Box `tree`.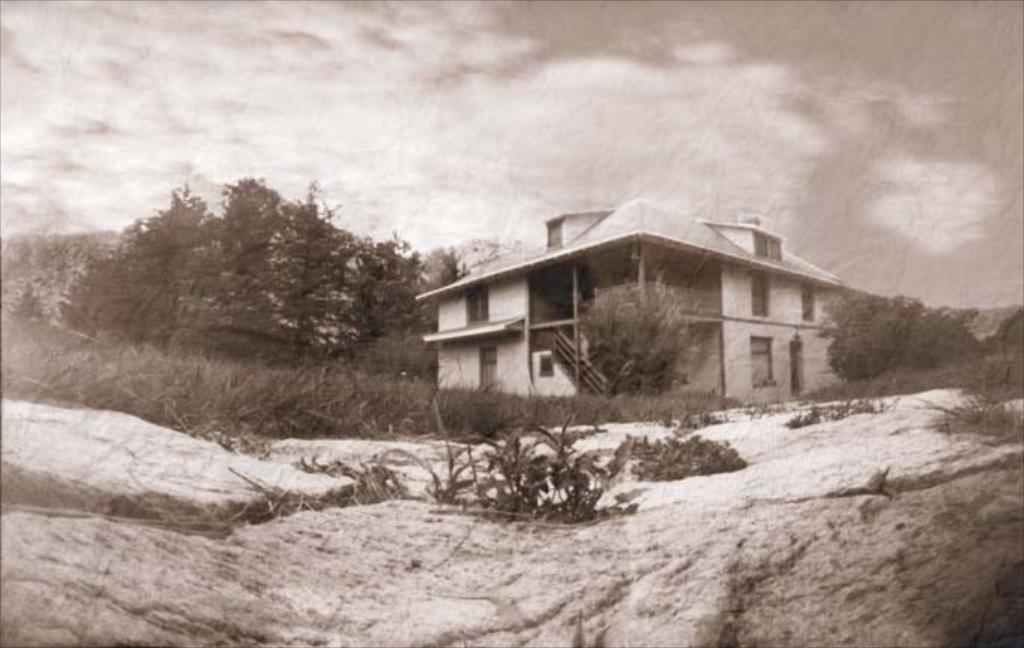
region(346, 236, 431, 379).
